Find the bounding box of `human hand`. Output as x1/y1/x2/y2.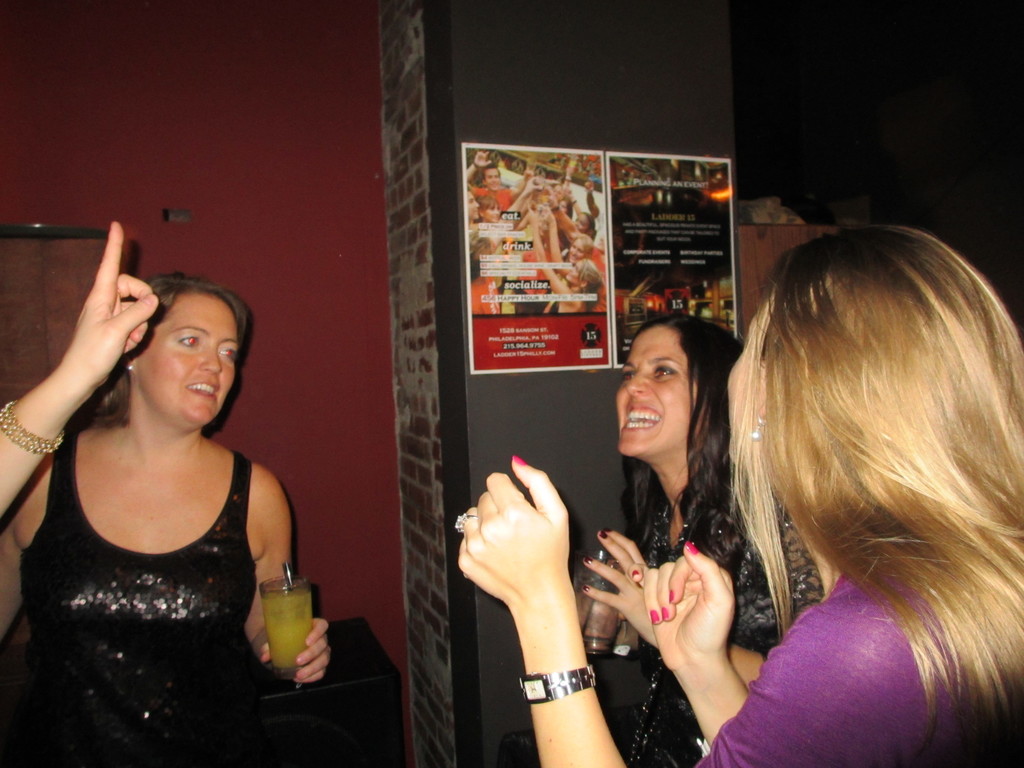
526/202/538/226.
